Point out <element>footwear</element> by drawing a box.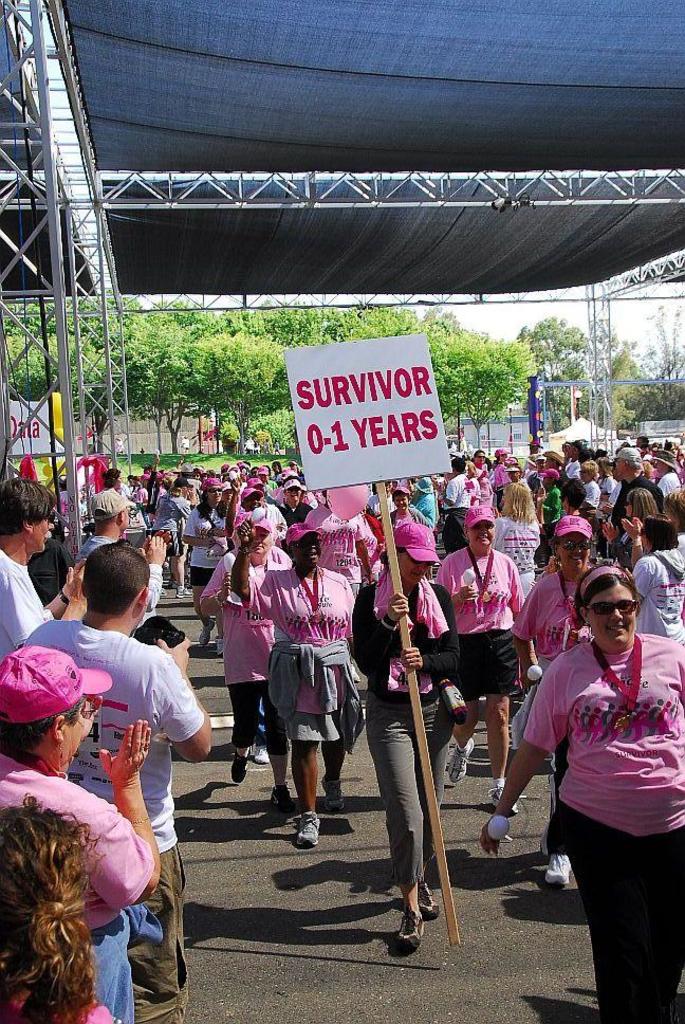
bbox=[447, 734, 477, 781].
